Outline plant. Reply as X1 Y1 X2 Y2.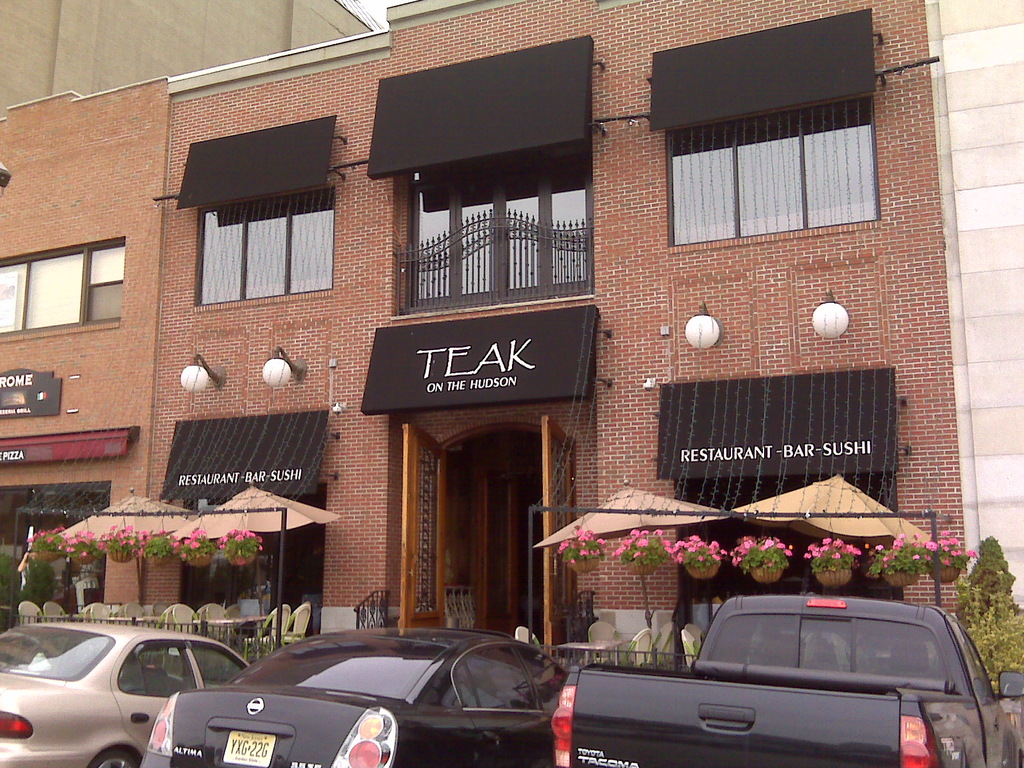
805 542 865 574.
